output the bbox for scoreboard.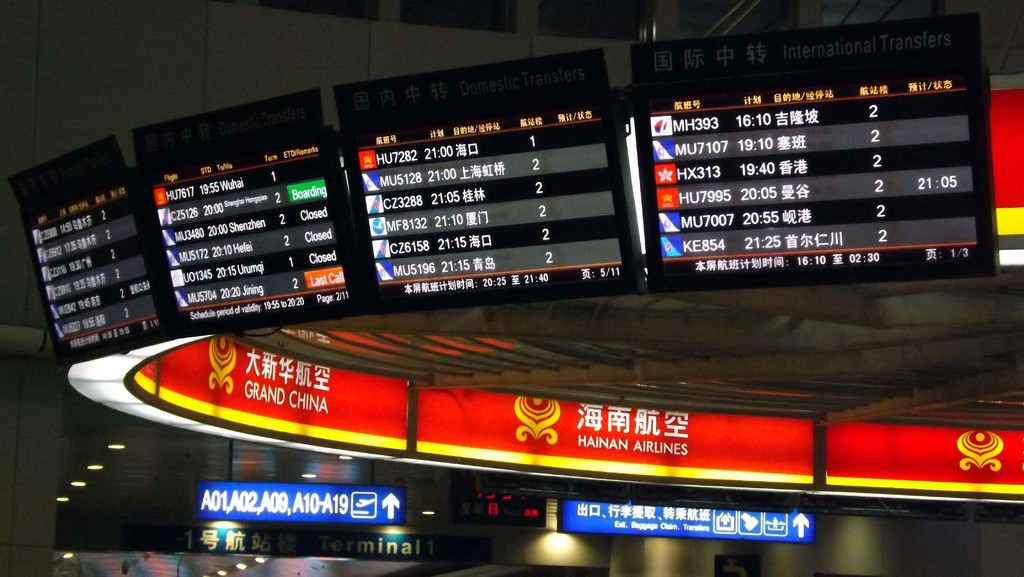
317/38/653/323.
